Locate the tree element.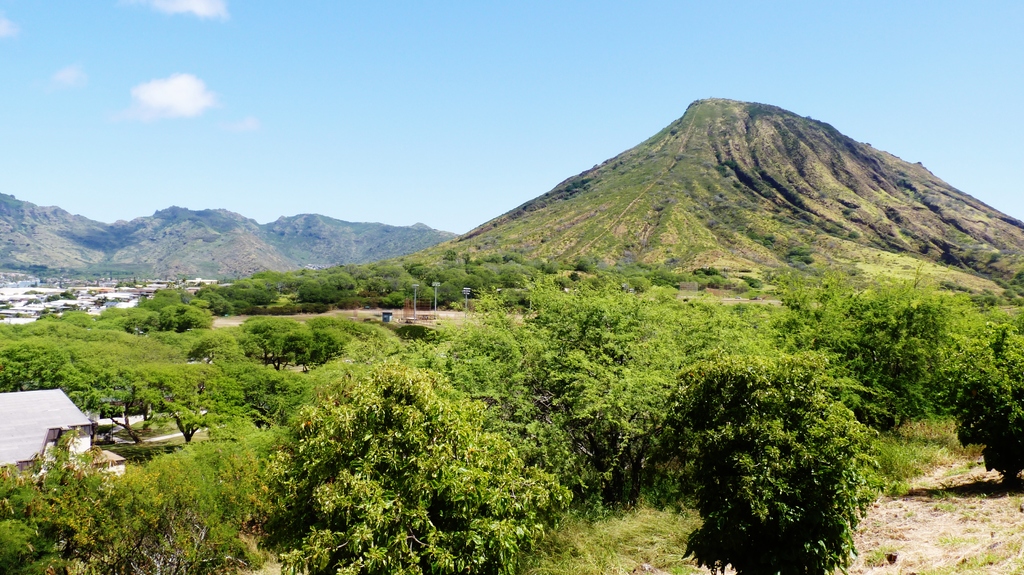
Element bbox: {"x1": 52, "y1": 354, "x2": 143, "y2": 443}.
